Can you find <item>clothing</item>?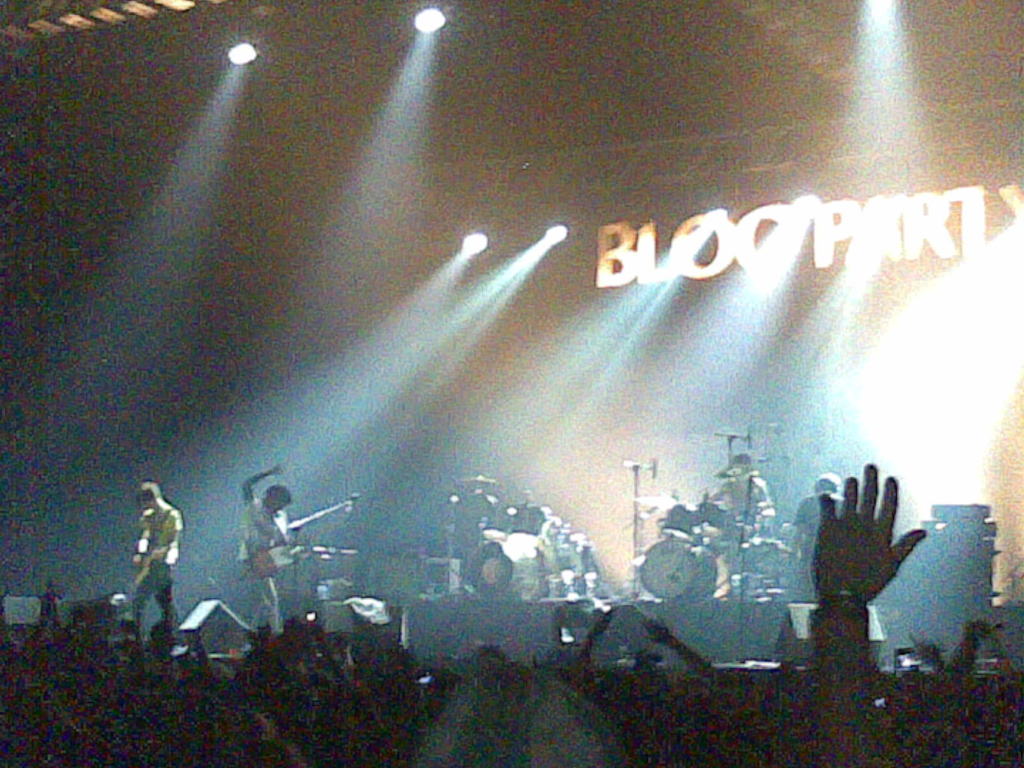
Yes, bounding box: [236,502,291,637].
